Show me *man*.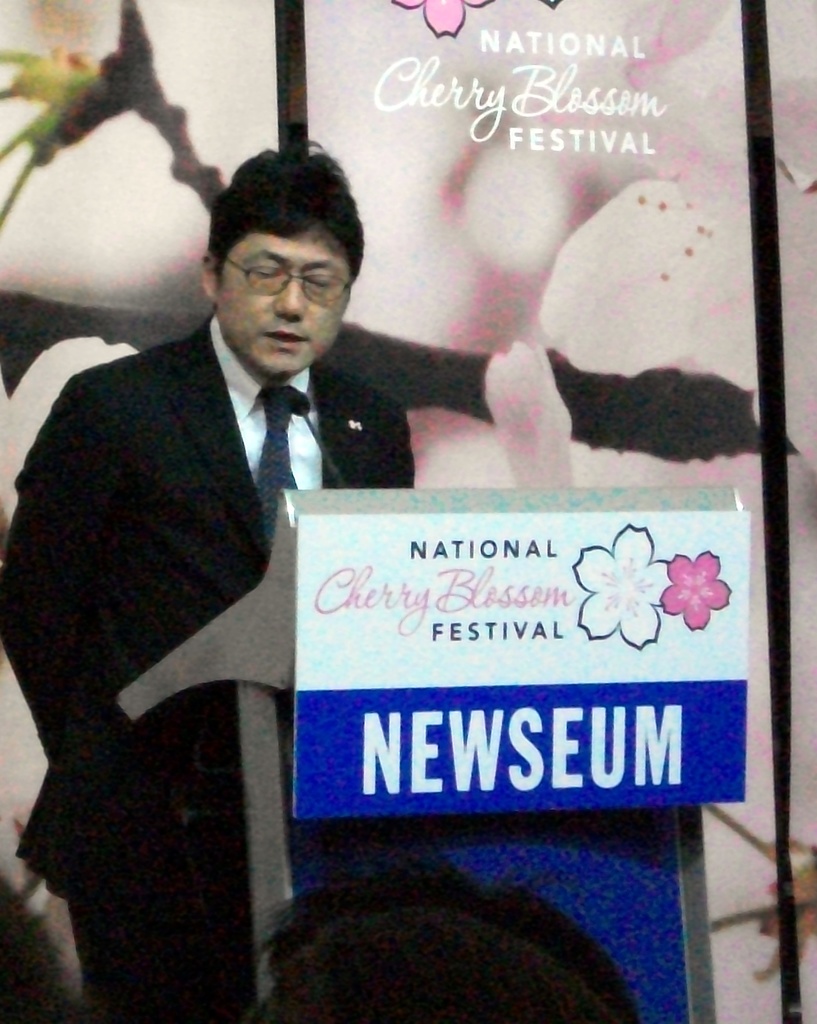
*man* is here: select_region(22, 154, 424, 928).
